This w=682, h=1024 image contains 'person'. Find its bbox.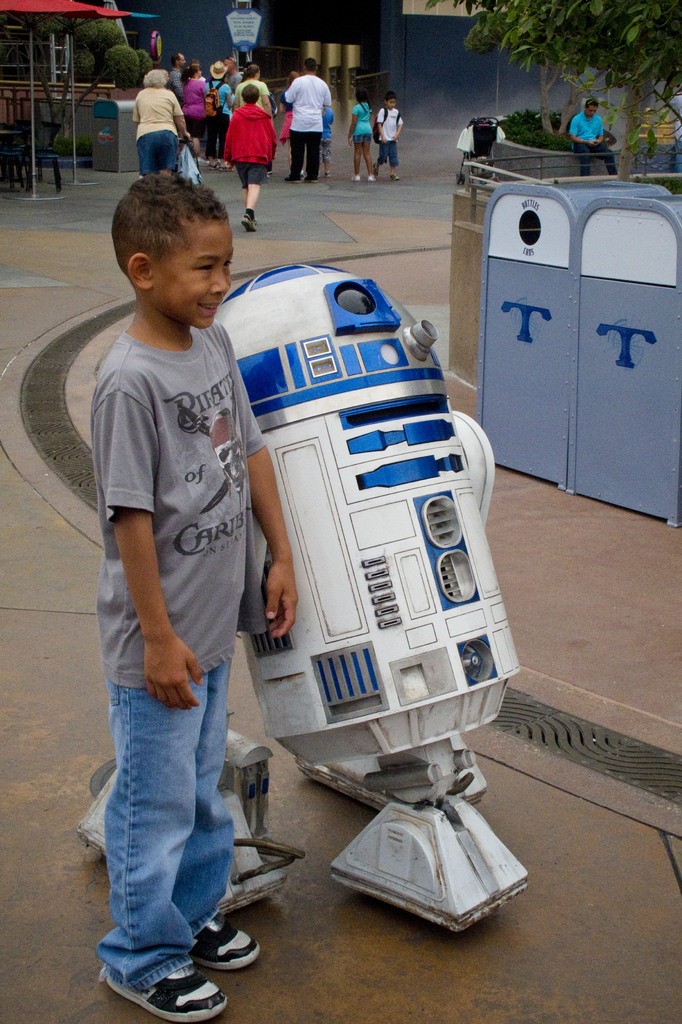
bbox(372, 89, 410, 175).
